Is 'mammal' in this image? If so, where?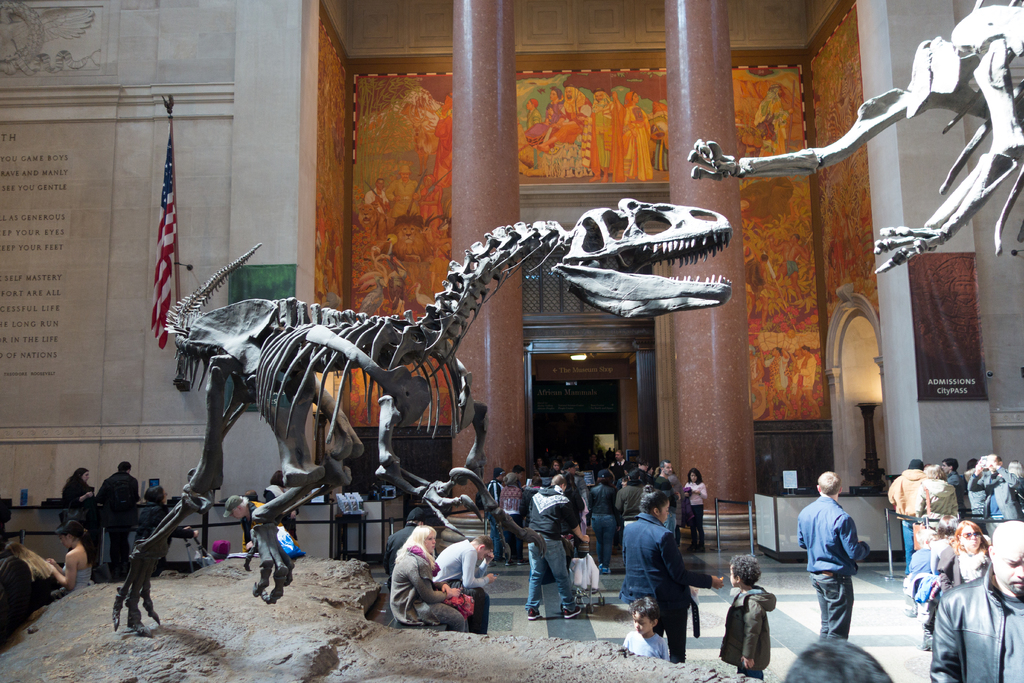
Yes, at [x1=798, y1=472, x2=868, y2=643].
